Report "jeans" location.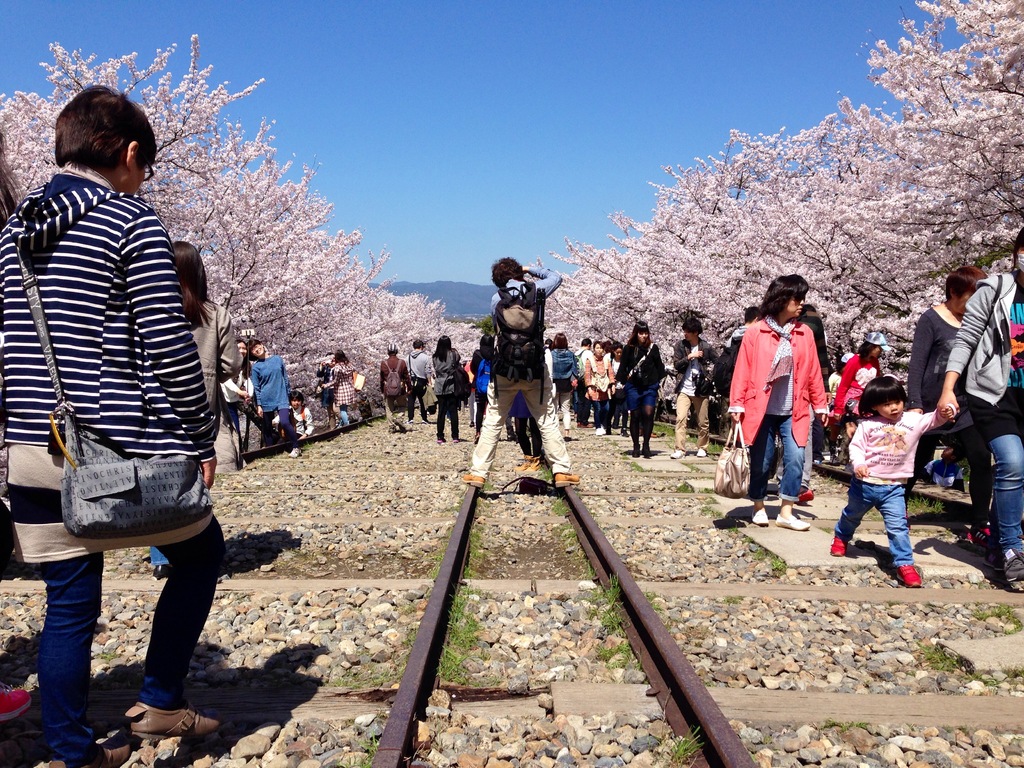
Report: {"left": 592, "top": 402, "right": 610, "bottom": 426}.
